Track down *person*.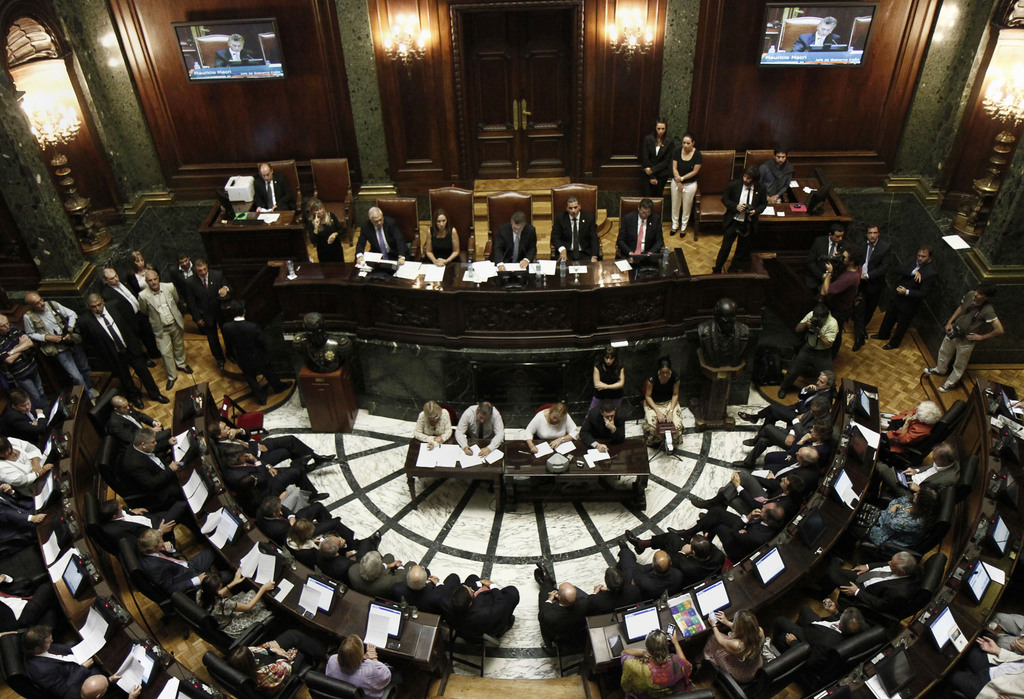
Tracked to (left=560, top=435, right=568, bottom=447).
